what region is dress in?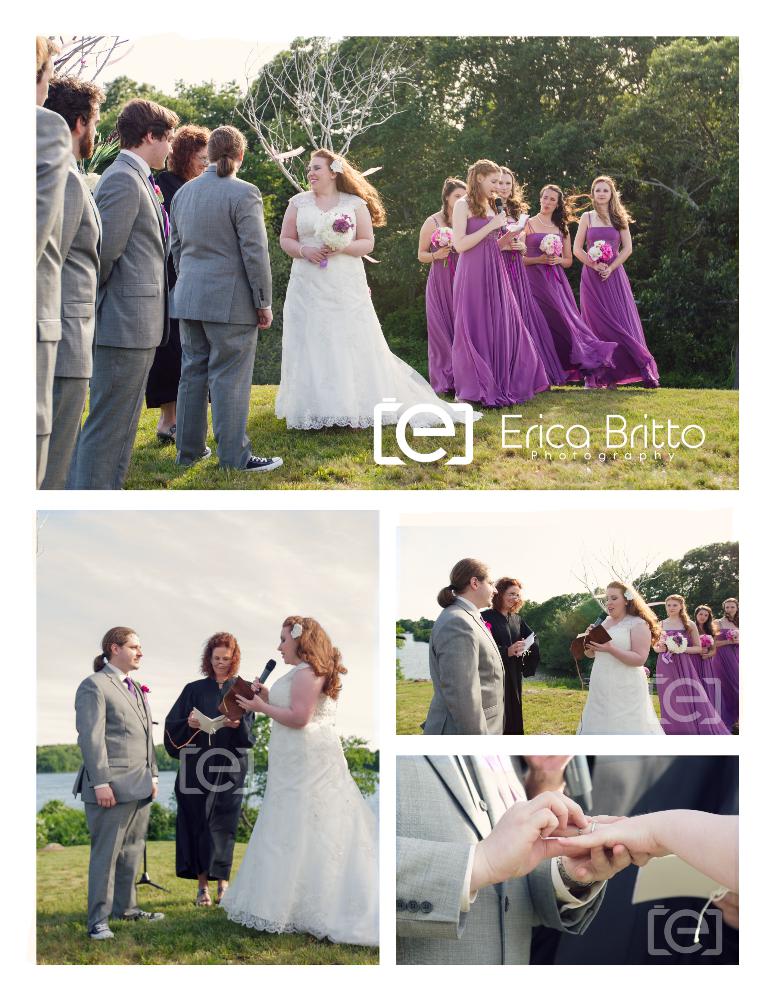
(left=161, top=683, right=256, bottom=883).
